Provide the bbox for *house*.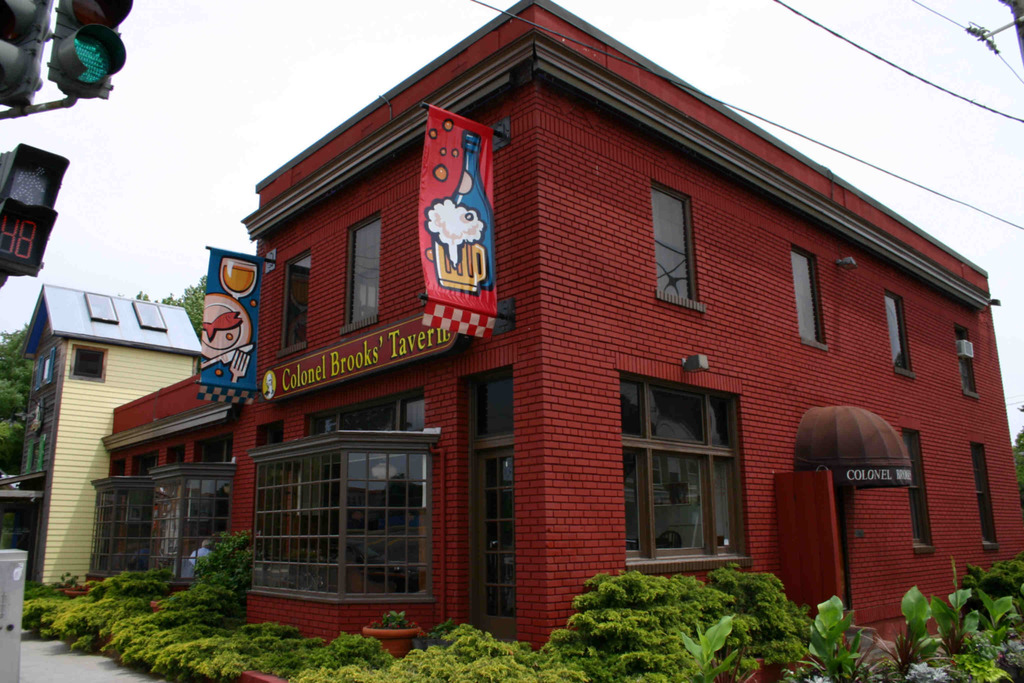
bbox=[1, 249, 231, 614].
